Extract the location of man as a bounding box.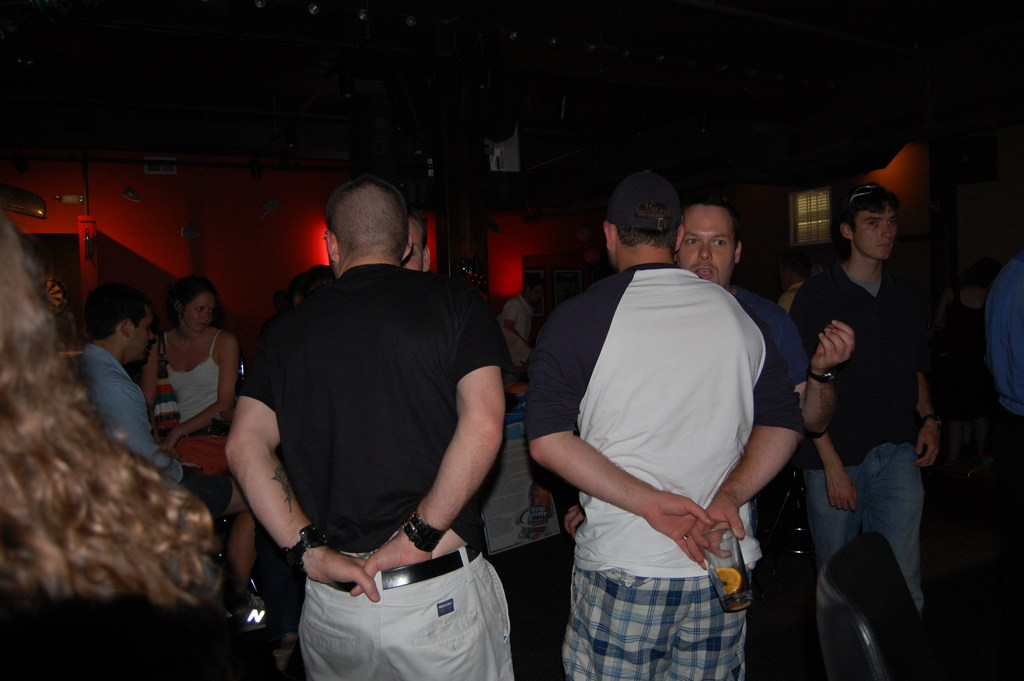
x1=676, y1=183, x2=856, y2=680.
